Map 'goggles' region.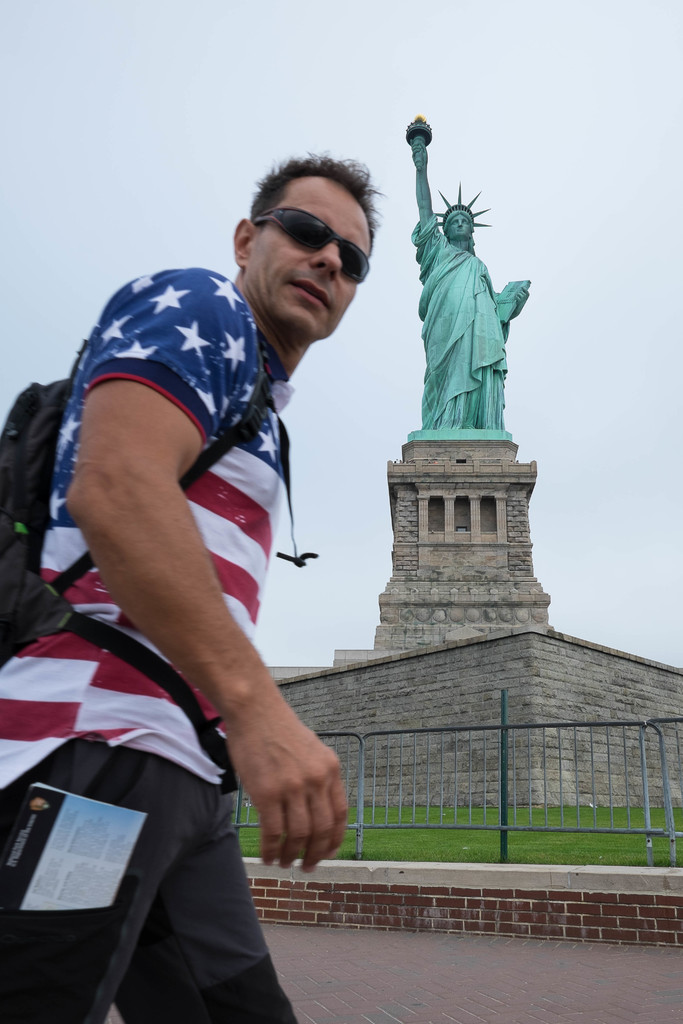
Mapped to region(253, 211, 372, 287).
